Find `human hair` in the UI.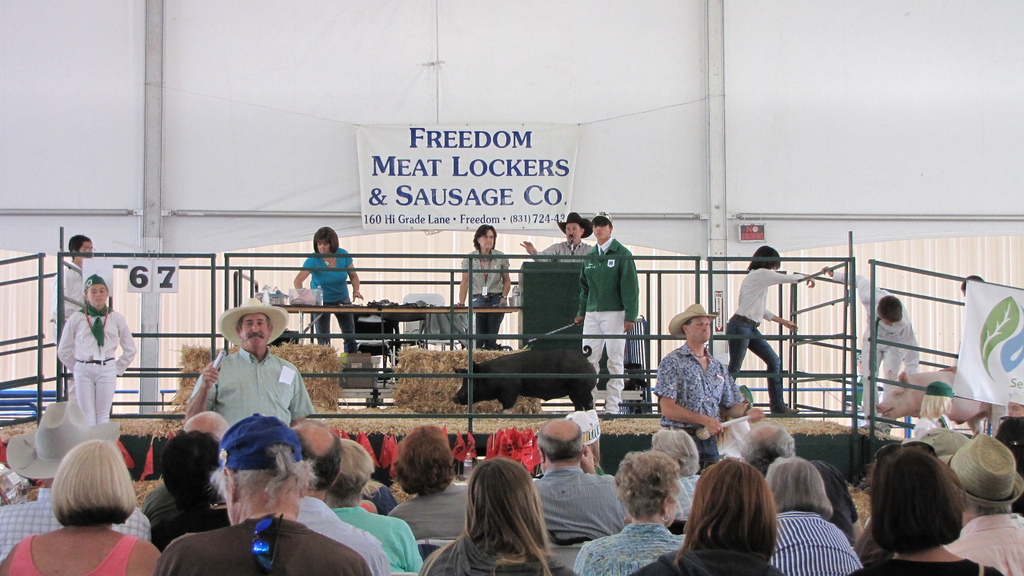
UI element at 878/293/903/323.
